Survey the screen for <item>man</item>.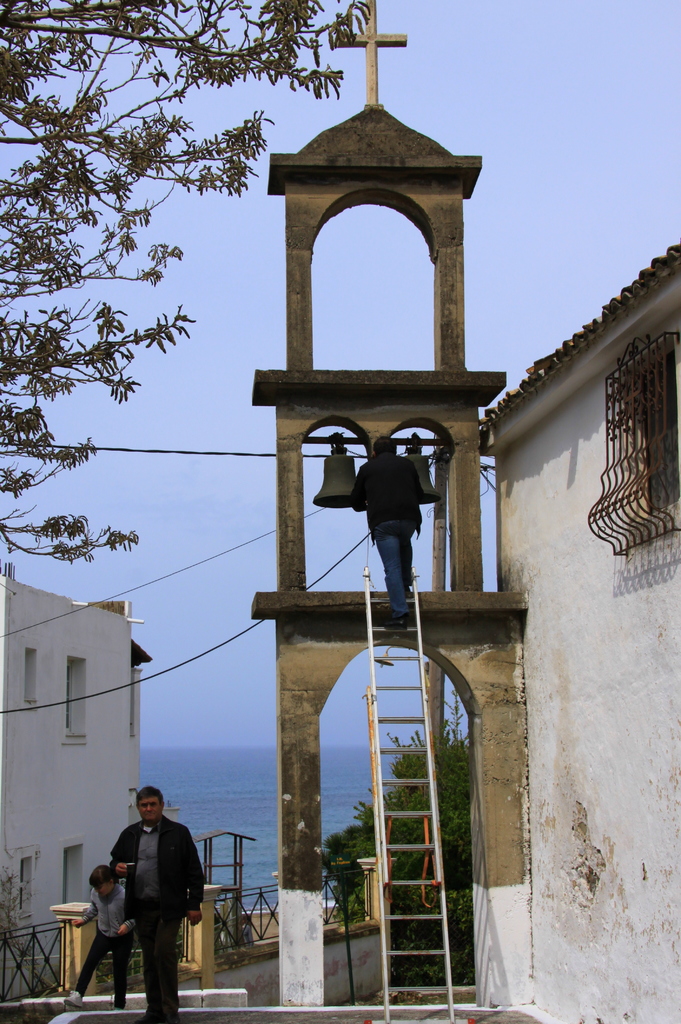
Survey found: bbox=(106, 786, 204, 1023).
